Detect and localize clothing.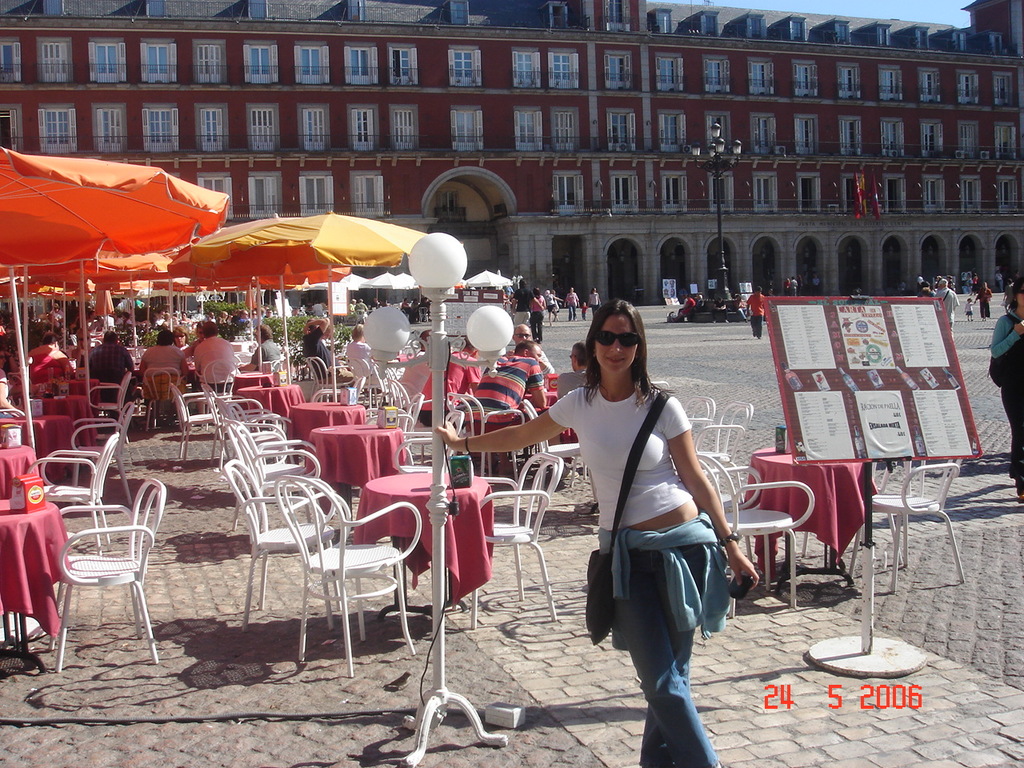
Localized at left=402, top=302, right=410, bottom=317.
